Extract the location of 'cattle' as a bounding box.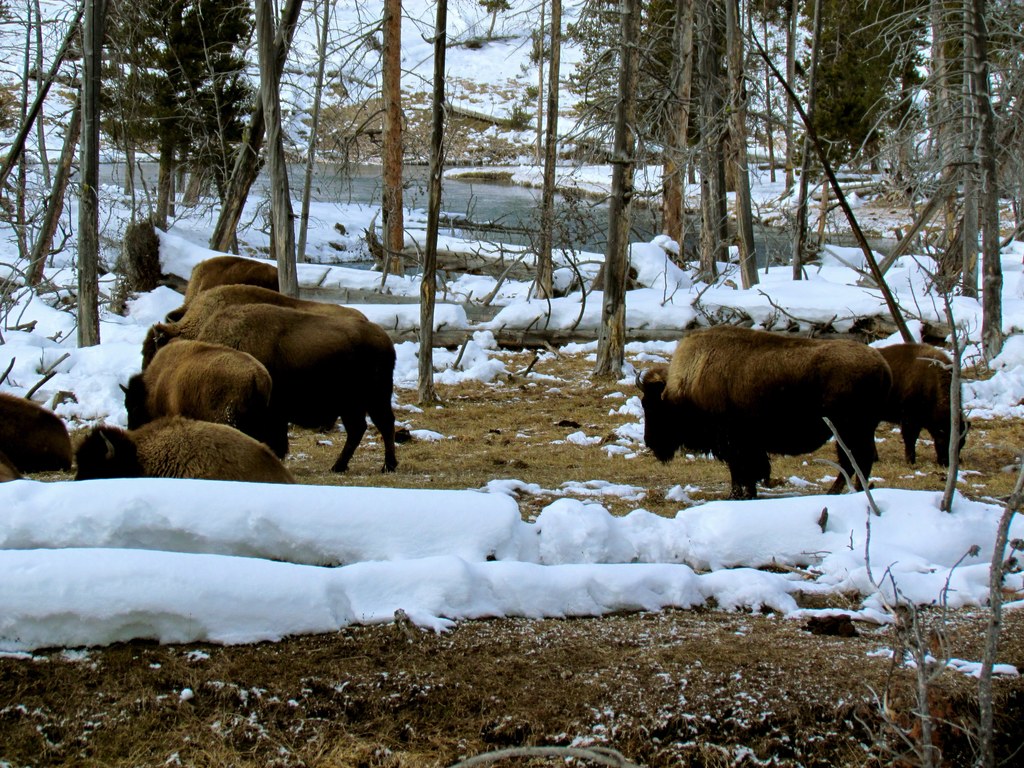
(874,346,968,465).
